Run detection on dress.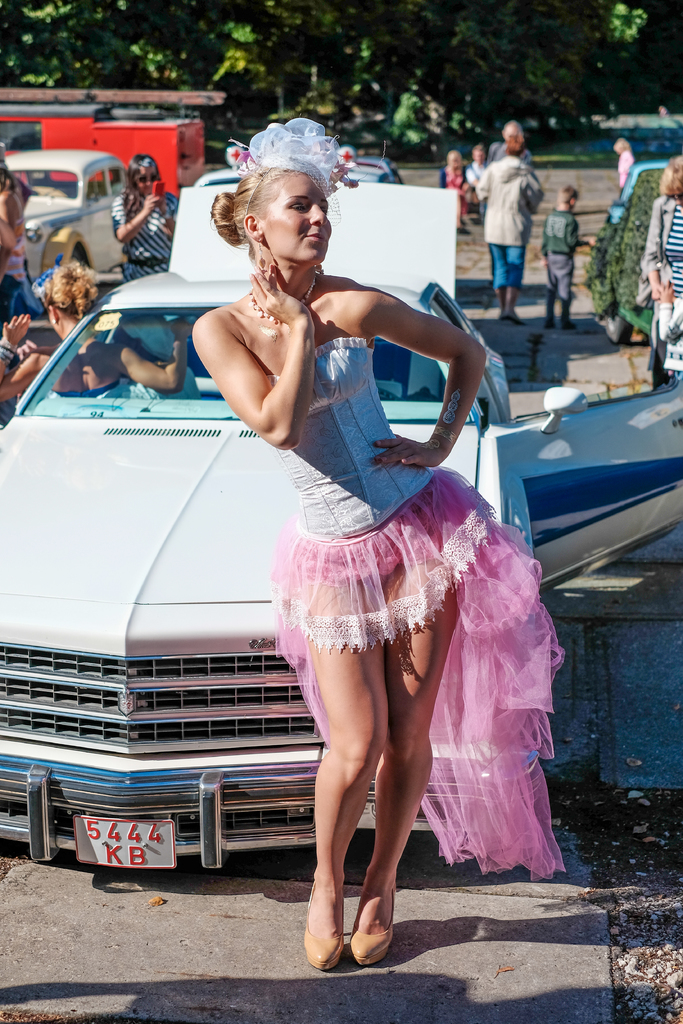
Result: <bbox>277, 332, 566, 883</bbox>.
